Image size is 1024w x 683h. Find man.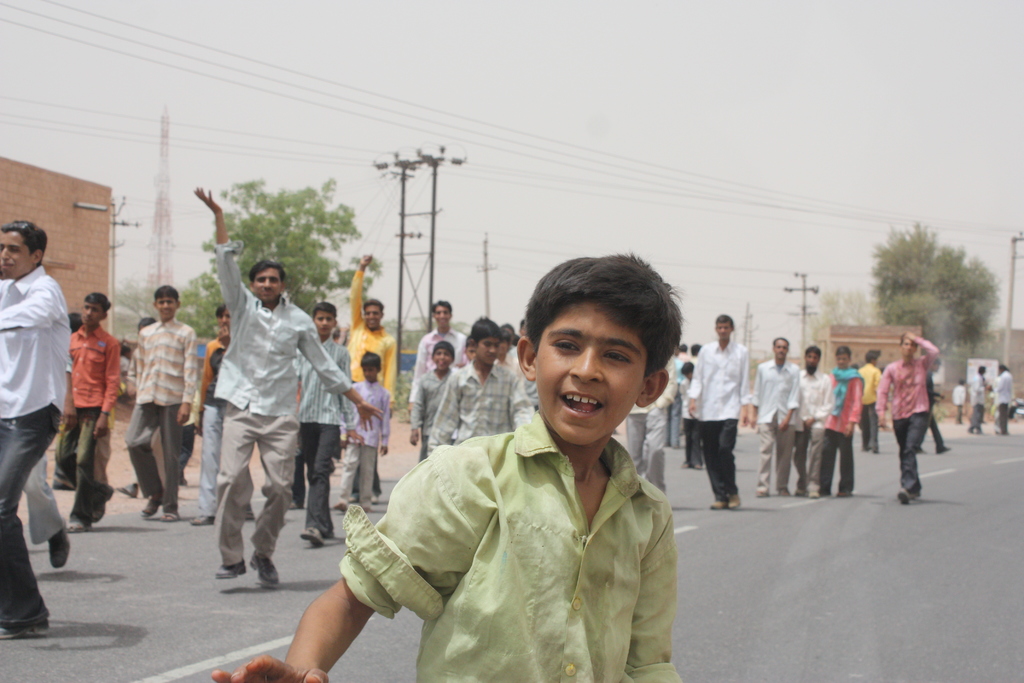
[left=992, top=363, right=1017, bottom=438].
